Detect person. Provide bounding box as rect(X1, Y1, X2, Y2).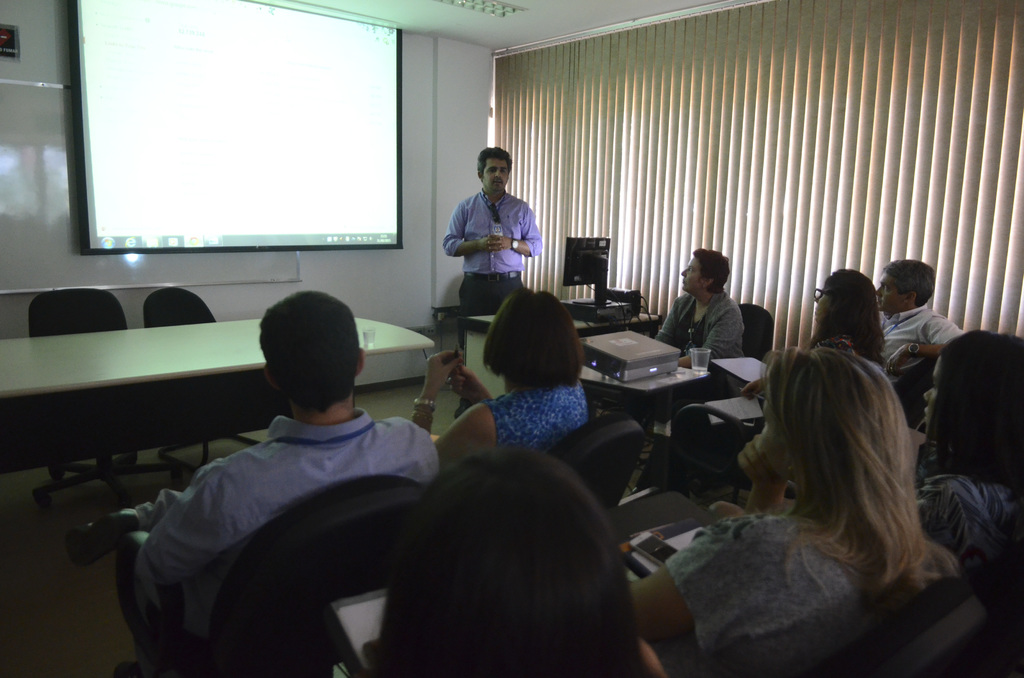
rect(65, 296, 449, 651).
